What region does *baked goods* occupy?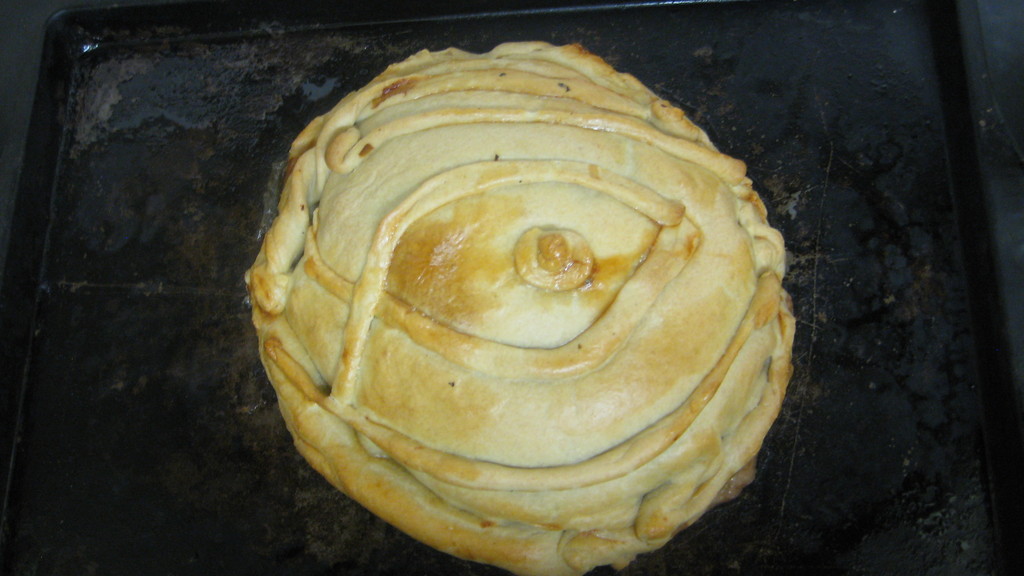
242:38:803:575.
